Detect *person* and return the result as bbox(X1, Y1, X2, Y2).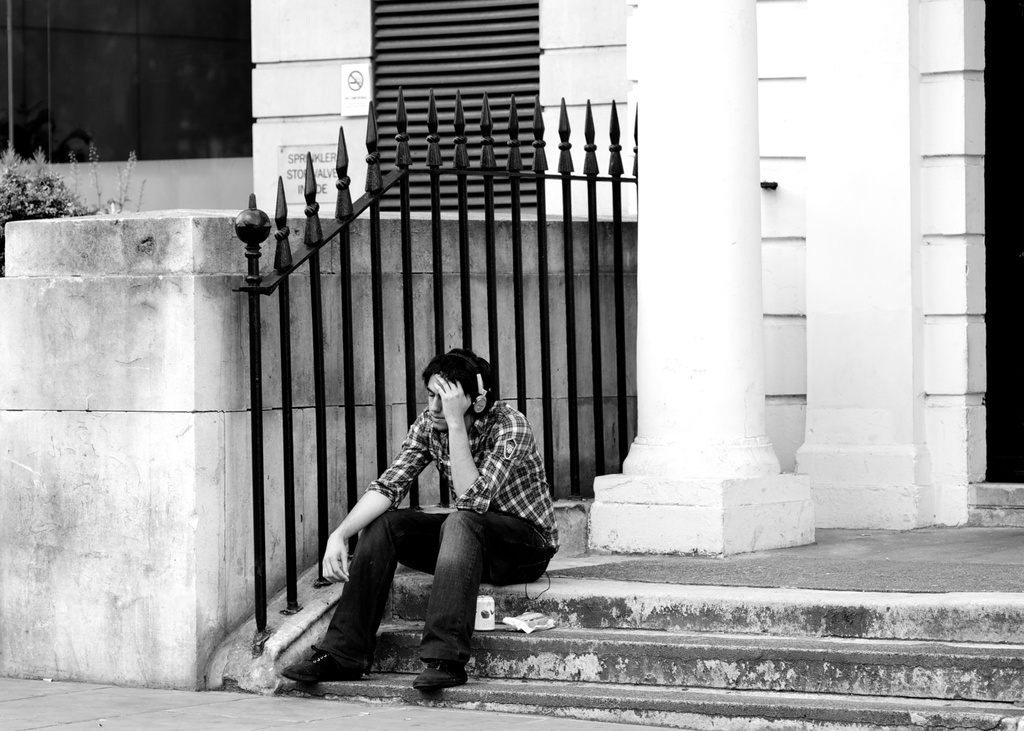
bbox(332, 353, 547, 687).
